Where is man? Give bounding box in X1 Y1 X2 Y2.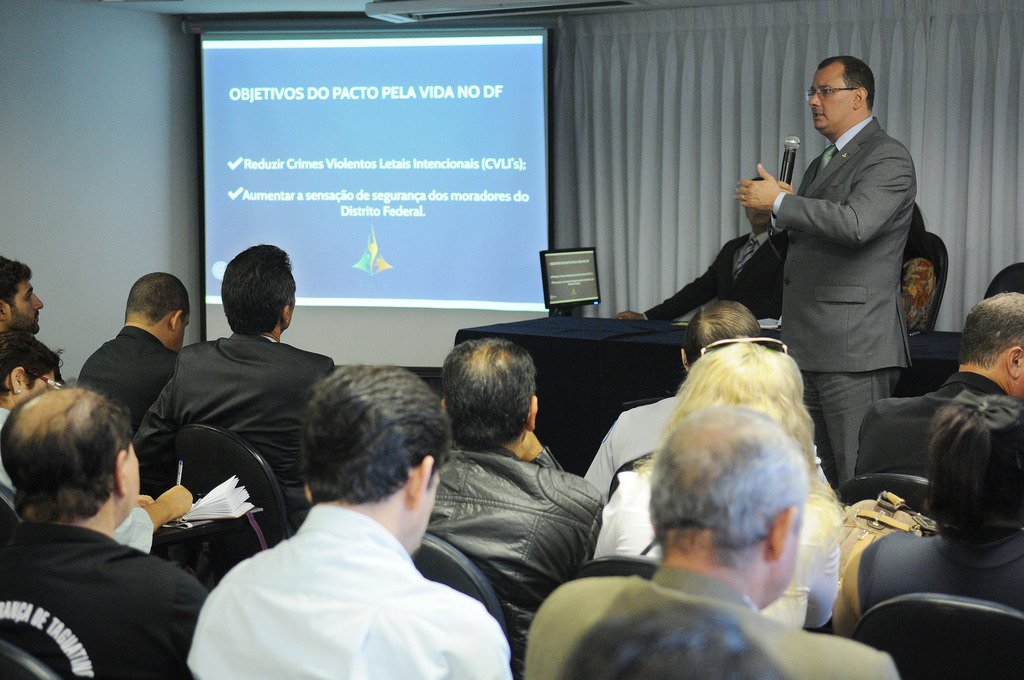
613 175 790 325.
